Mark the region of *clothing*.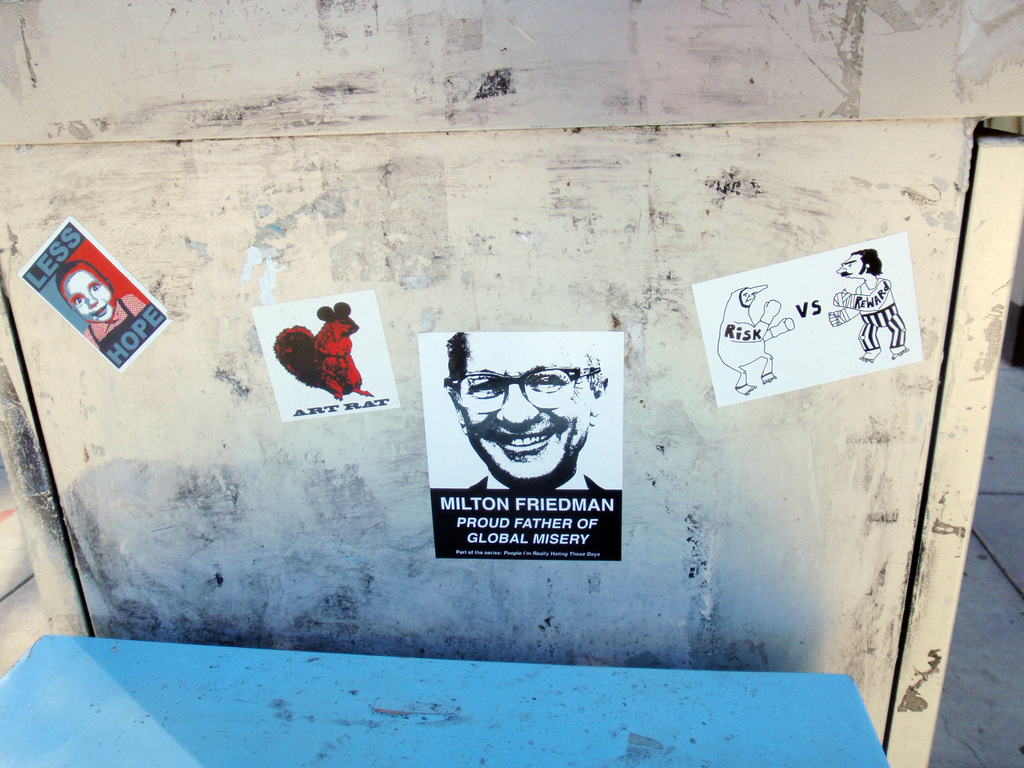
Region: [858, 301, 908, 353].
